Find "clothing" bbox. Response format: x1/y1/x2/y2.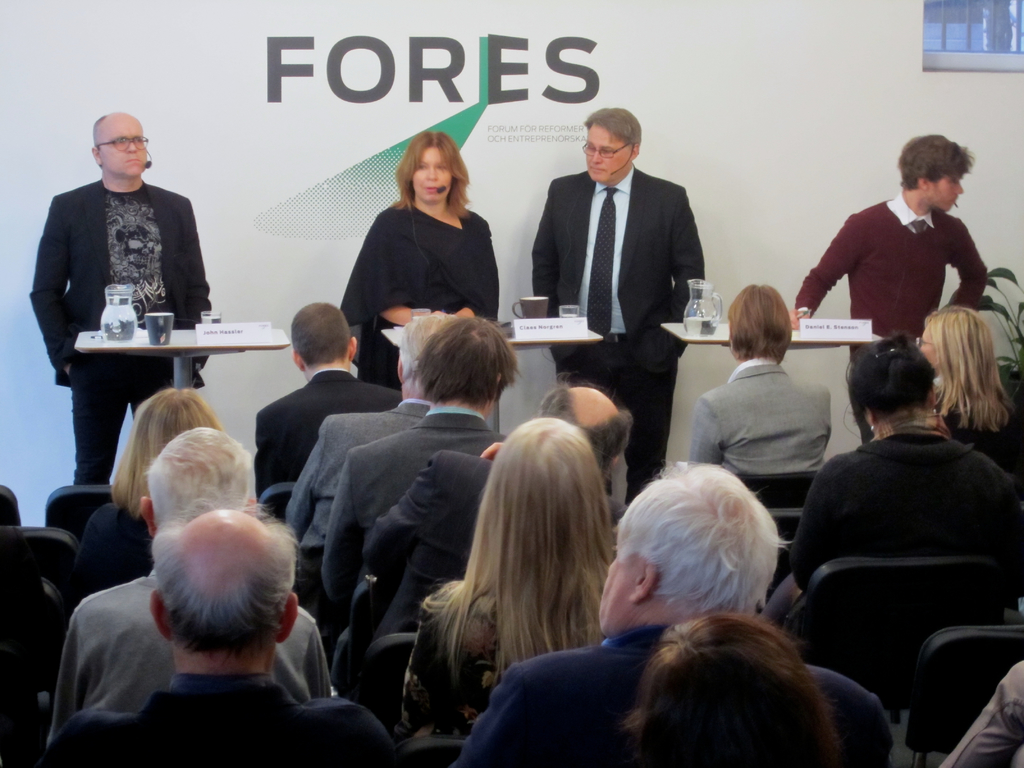
531/163/705/515.
